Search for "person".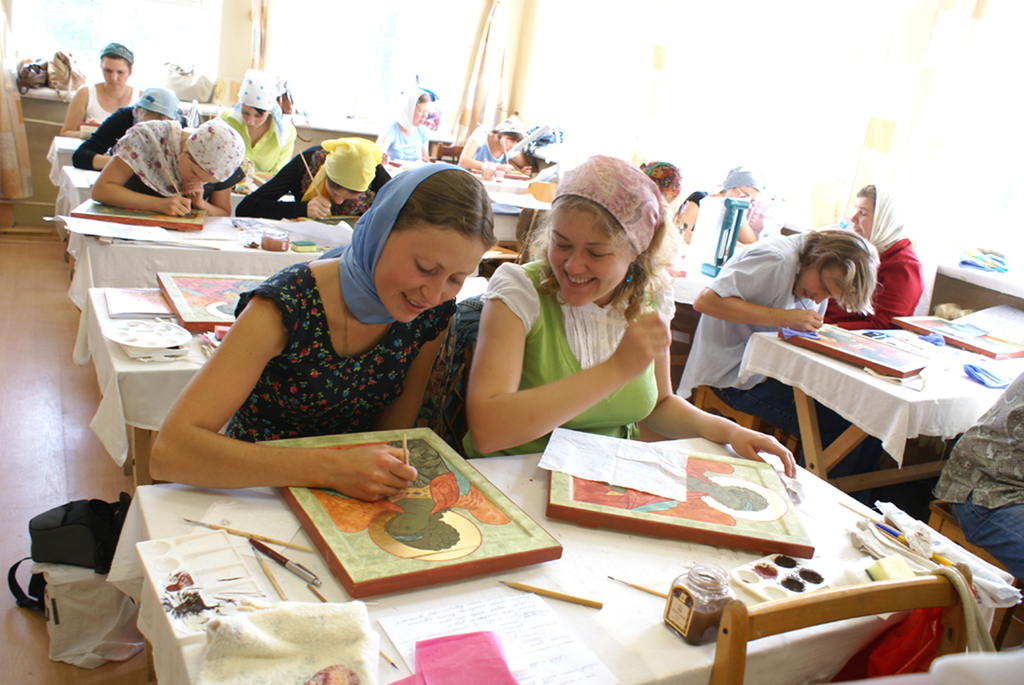
Found at <region>144, 164, 494, 501</region>.
